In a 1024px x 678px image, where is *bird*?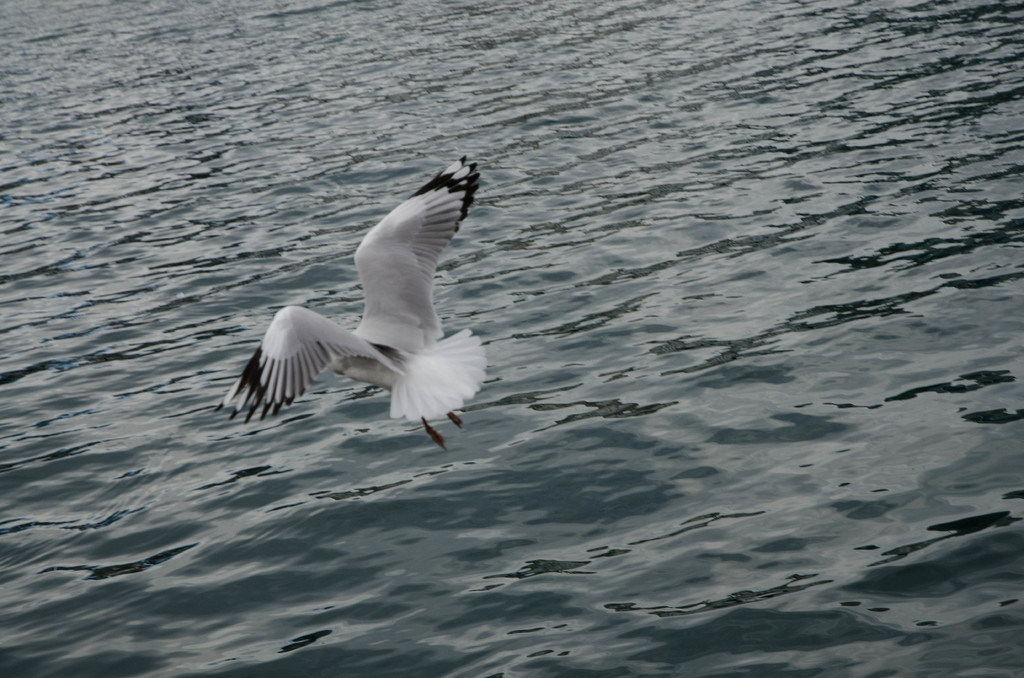
left=210, top=159, right=488, bottom=437.
